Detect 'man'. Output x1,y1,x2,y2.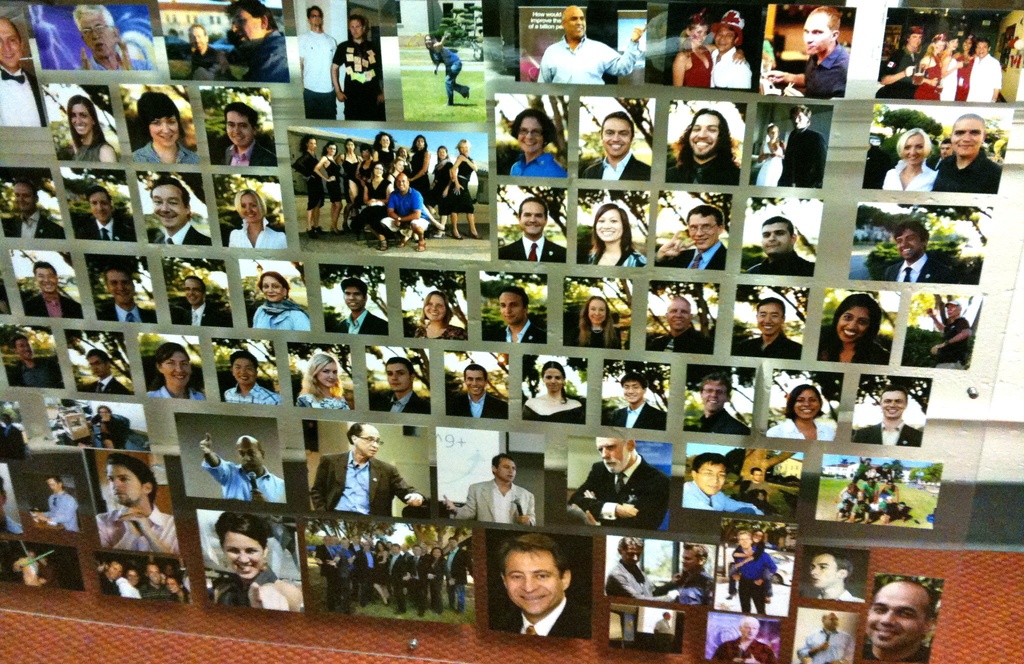
0,17,51,129.
